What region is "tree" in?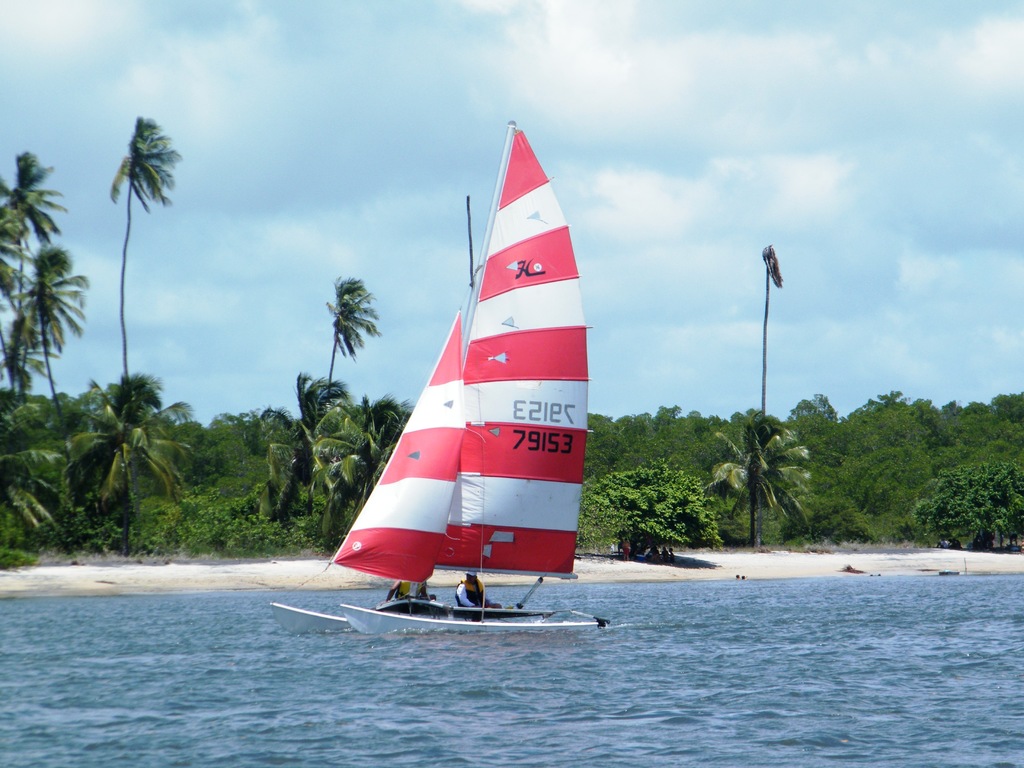
[x1=570, y1=454, x2=720, y2=564].
